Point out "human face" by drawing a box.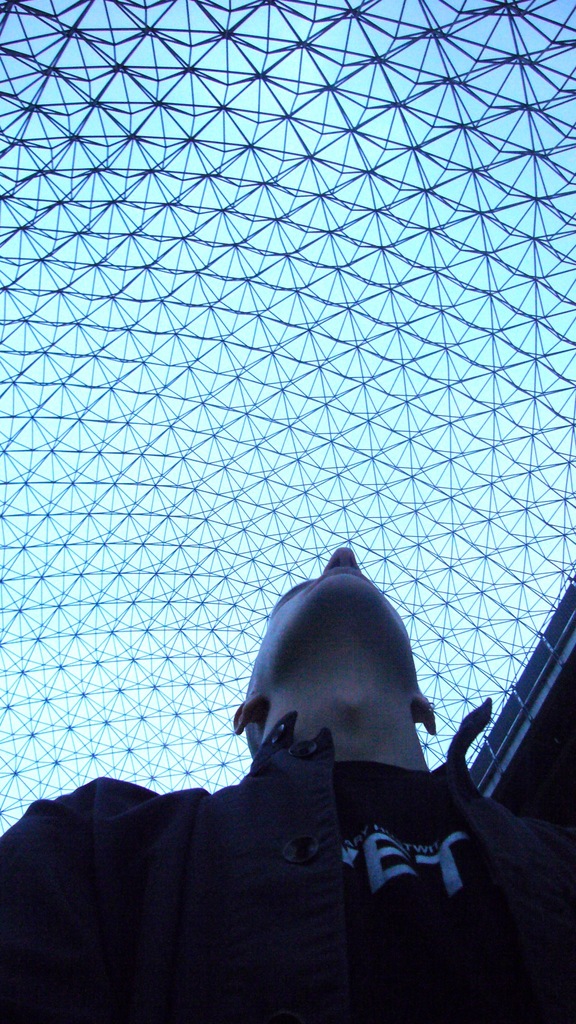
(244,543,420,705).
